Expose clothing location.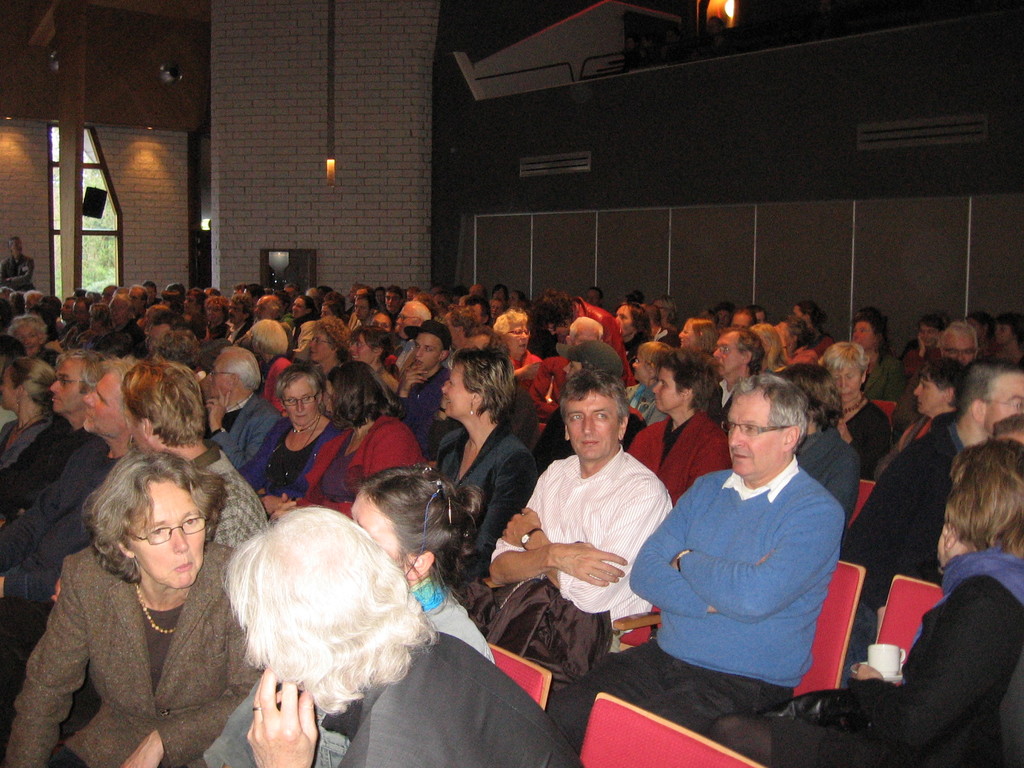
Exposed at box=[202, 621, 585, 767].
